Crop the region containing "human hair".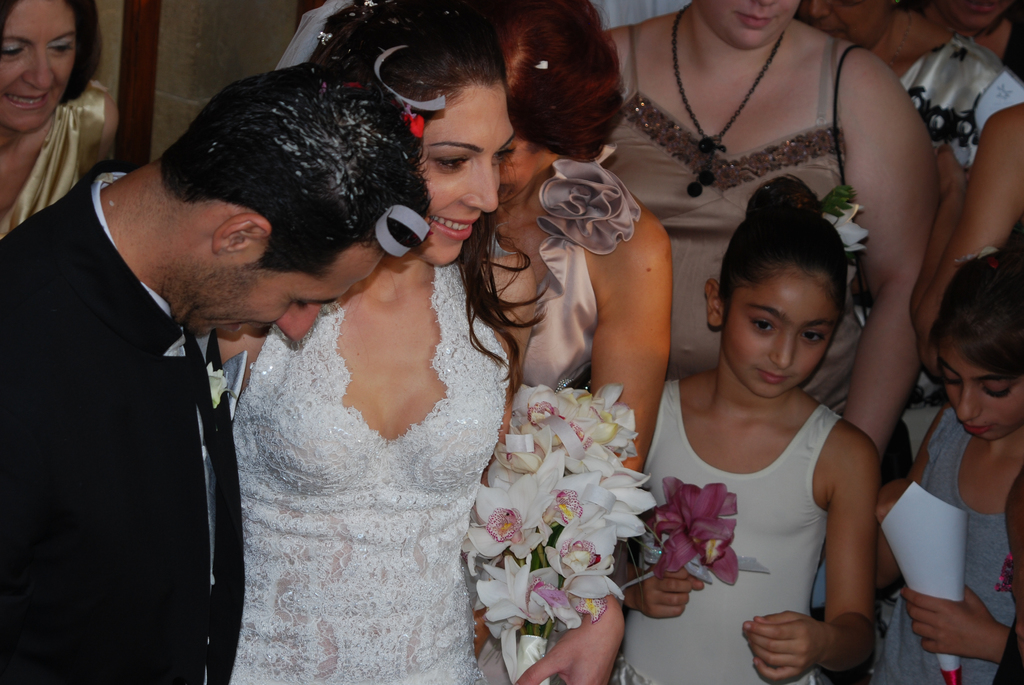
Crop region: bbox=(714, 177, 863, 373).
